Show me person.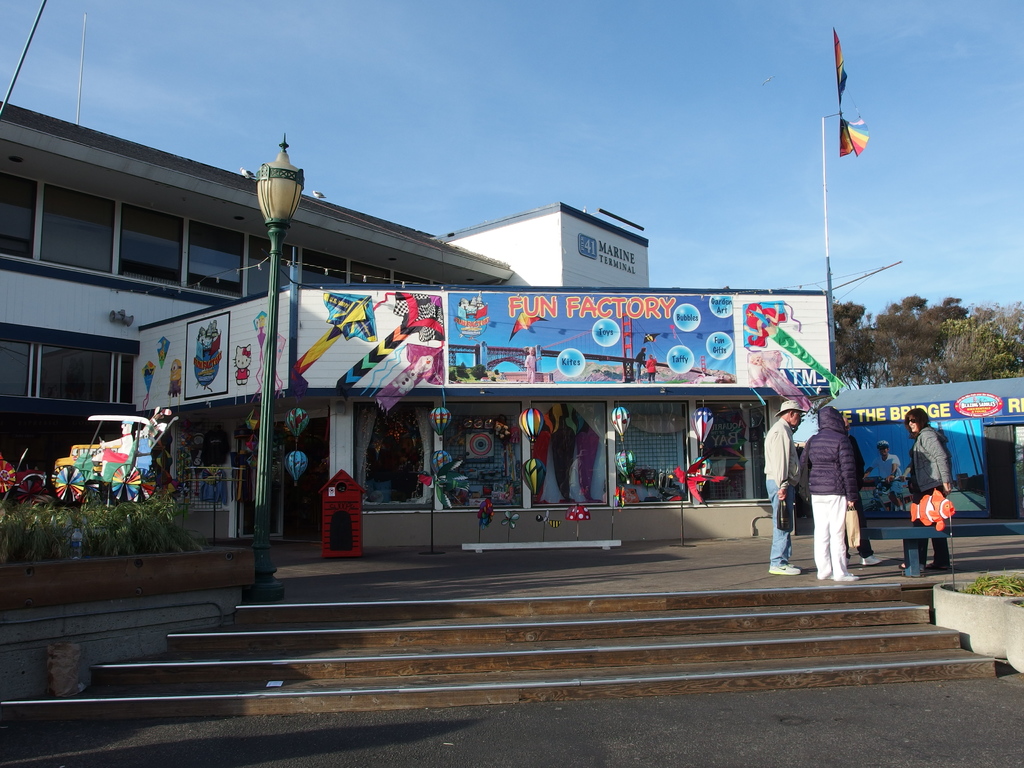
person is here: rect(873, 442, 910, 519).
